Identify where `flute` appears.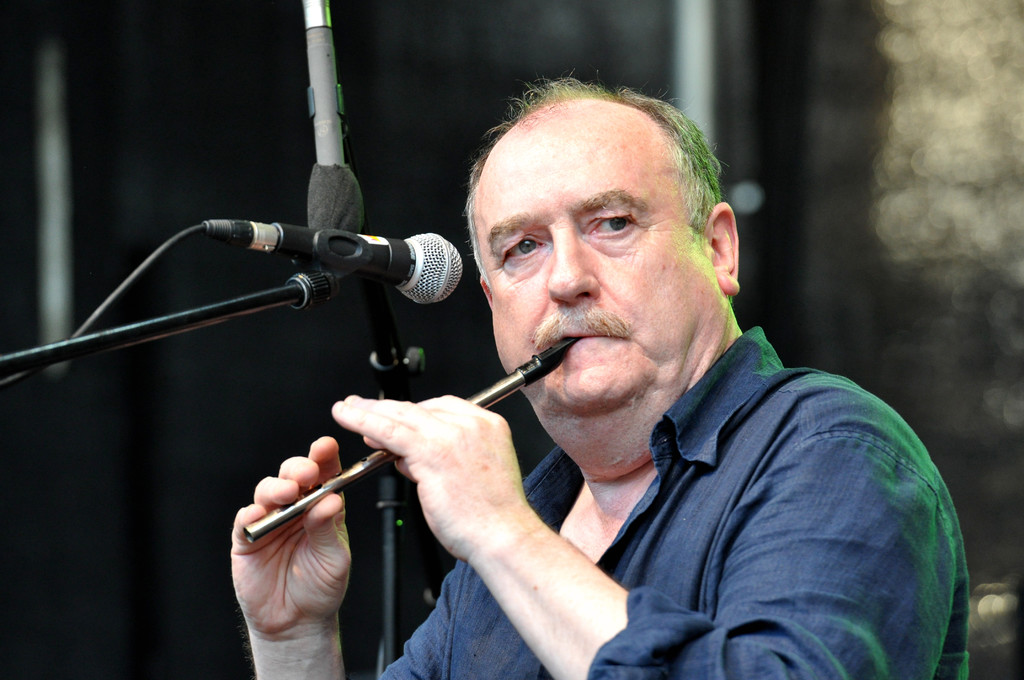
Appears at crop(241, 332, 585, 544).
